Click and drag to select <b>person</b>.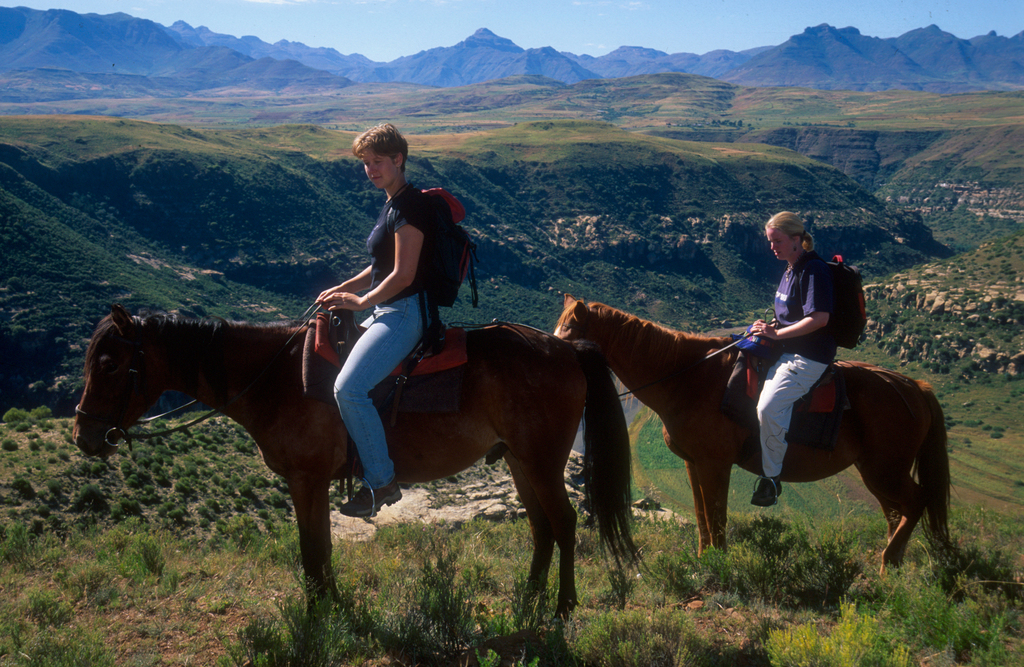
Selection: bbox(750, 206, 836, 507).
